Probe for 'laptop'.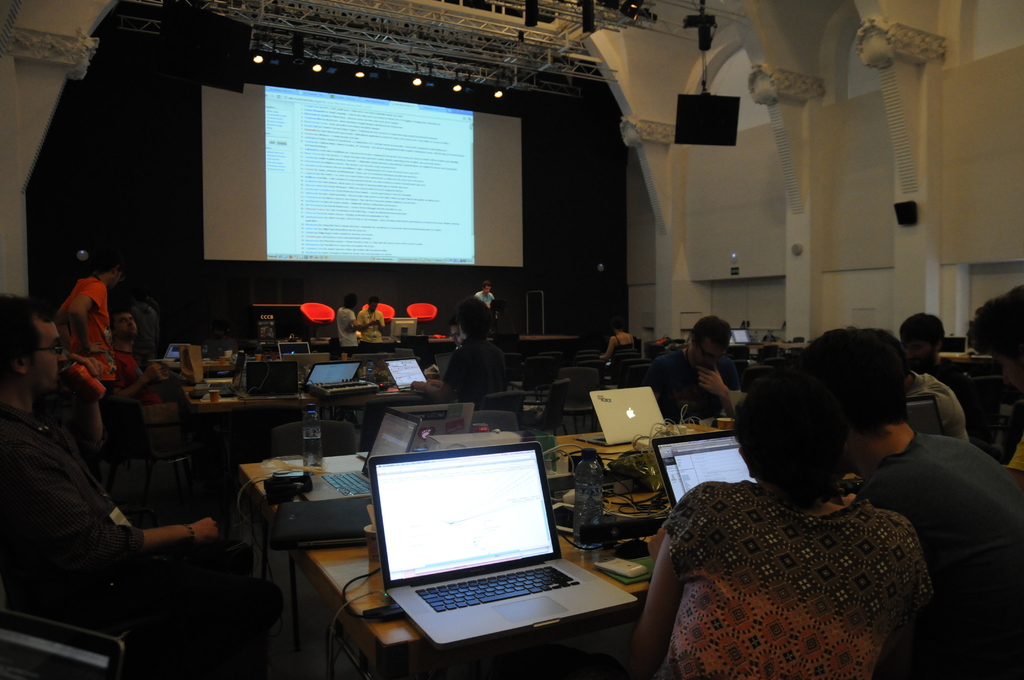
Probe result: rect(358, 403, 474, 460).
